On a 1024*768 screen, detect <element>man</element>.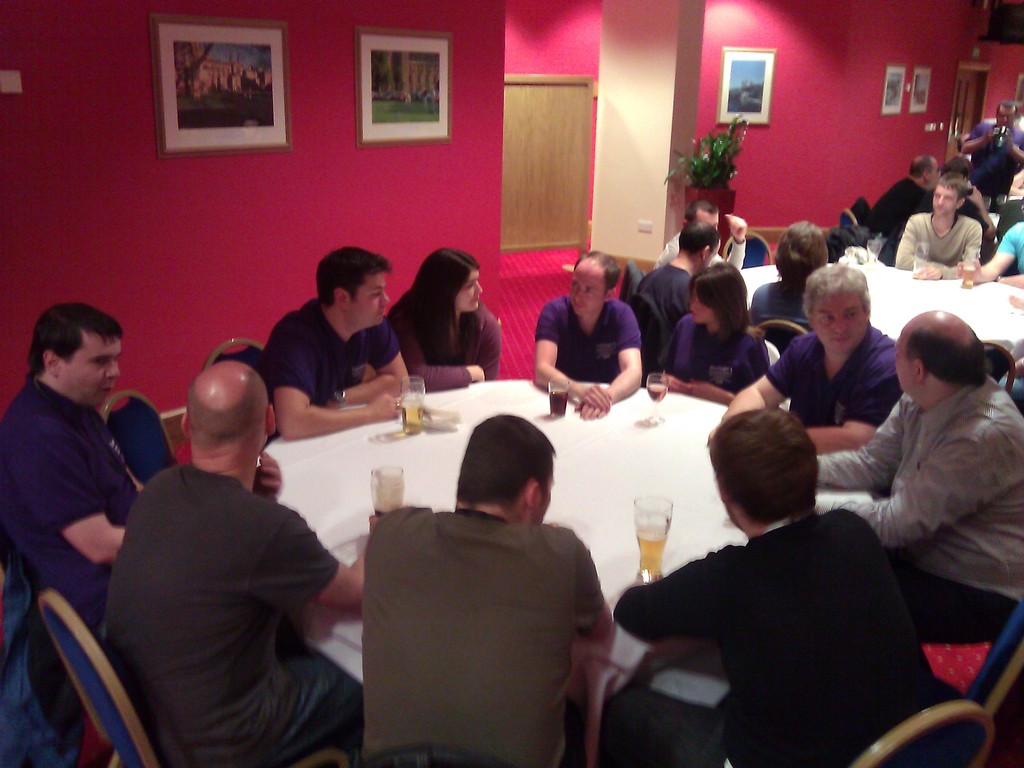
box=[360, 417, 607, 767].
